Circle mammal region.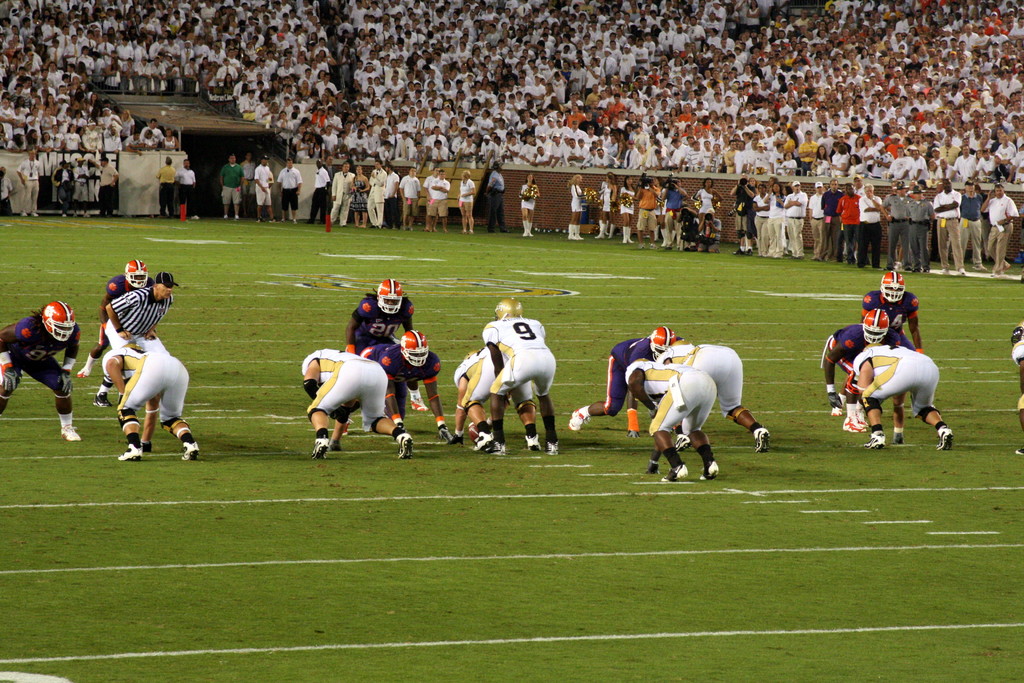
Region: crop(850, 340, 952, 447).
